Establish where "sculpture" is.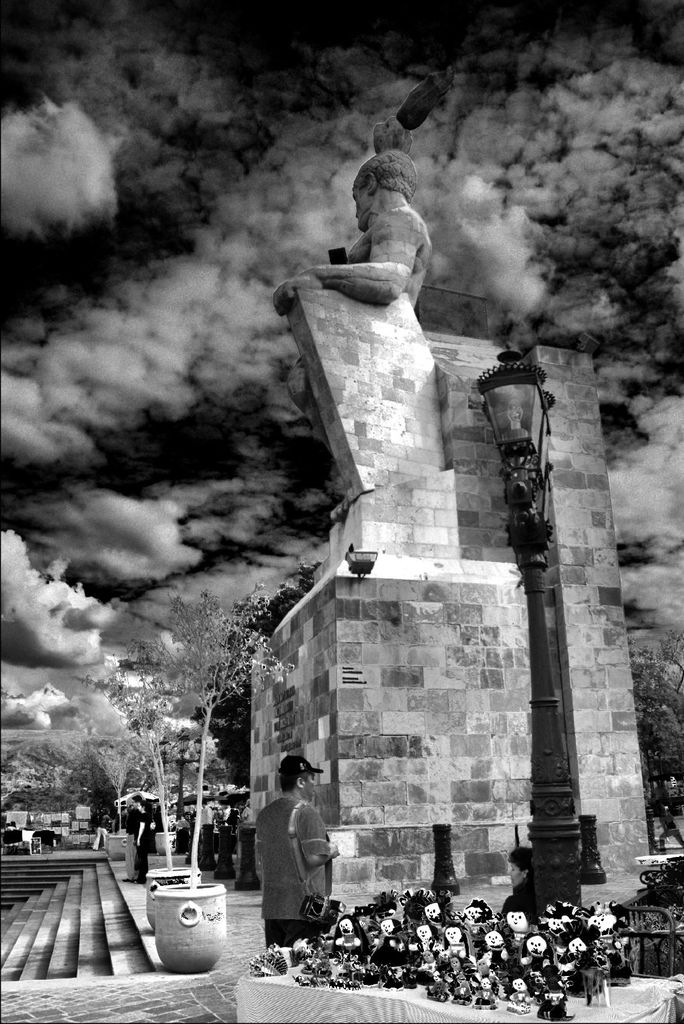
Established at bbox=(261, 111, 576, 872).
